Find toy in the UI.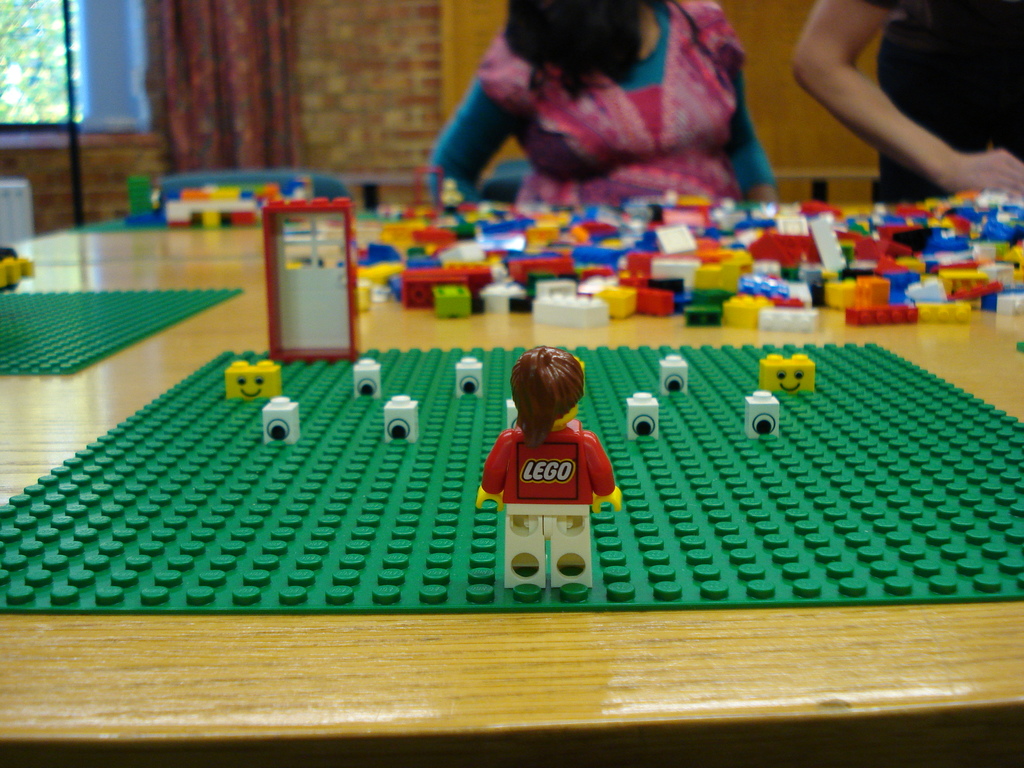
UI element at box(755, 351, 817, 398).
